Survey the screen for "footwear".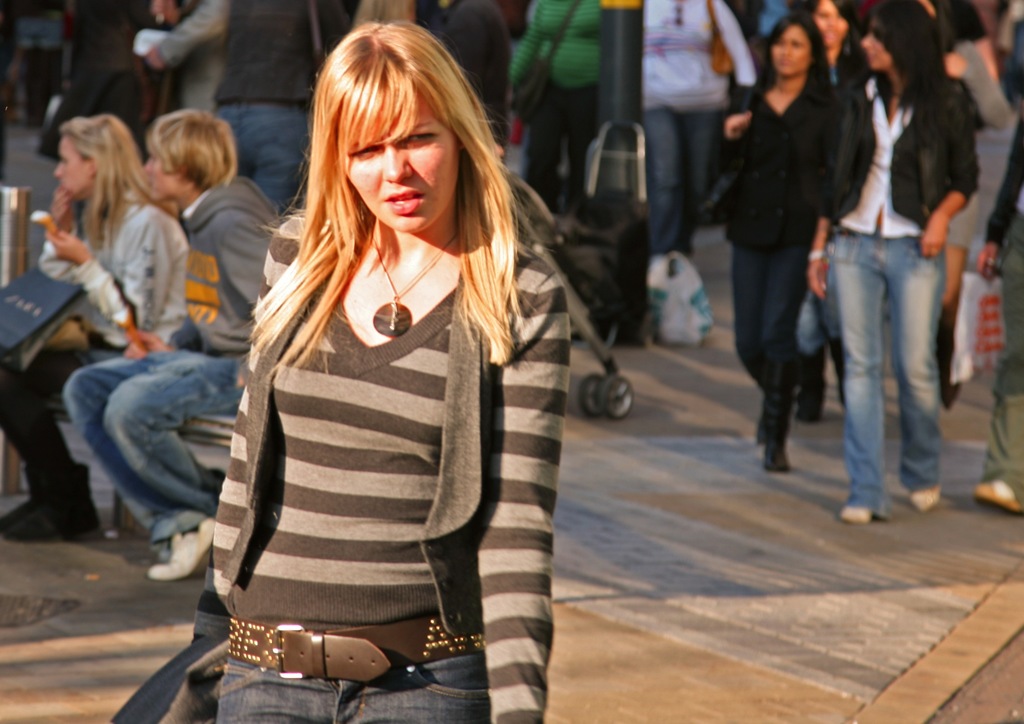
Survey found: left=841, top=507, right=872, bottom=520.
